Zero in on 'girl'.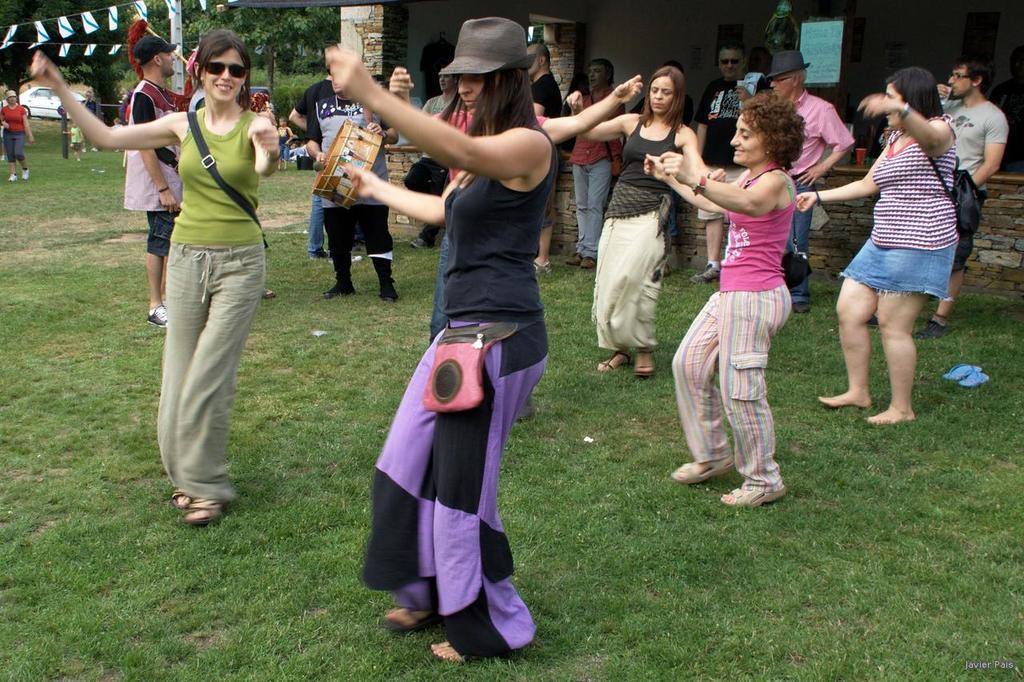
Zeroed in: x1=577, y1=58, x2=725, y2=375.
